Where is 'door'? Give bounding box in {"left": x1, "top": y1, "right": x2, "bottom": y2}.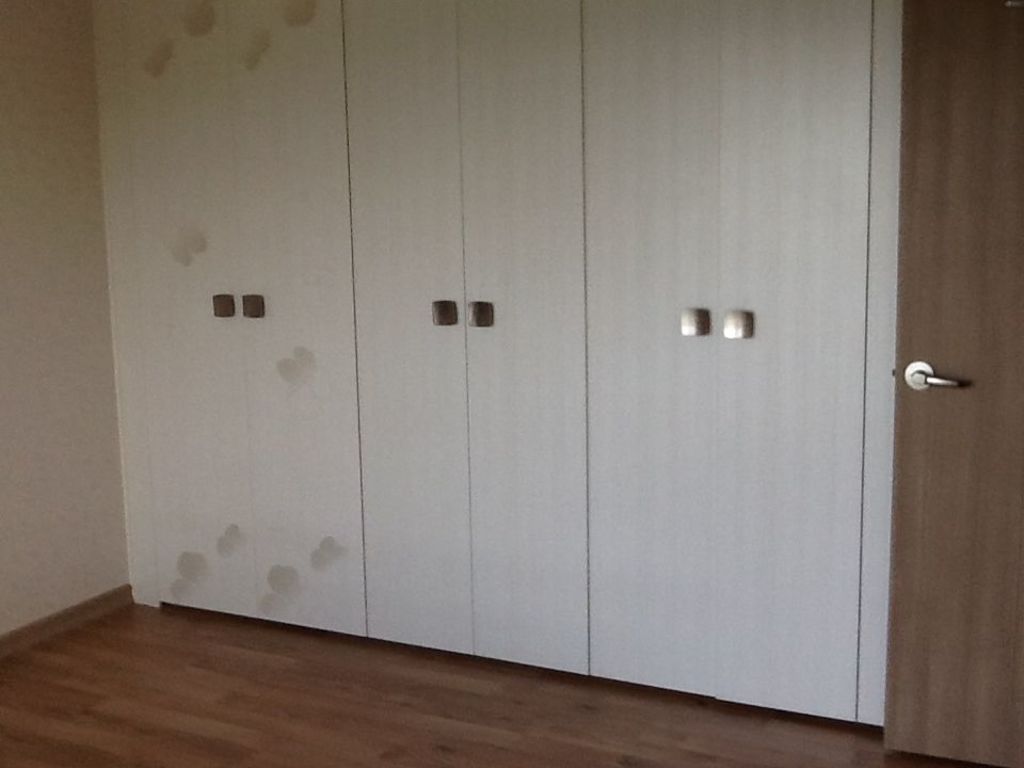
{"left": 886, "top": 0, "right": 1023, "bottom": 767}.
